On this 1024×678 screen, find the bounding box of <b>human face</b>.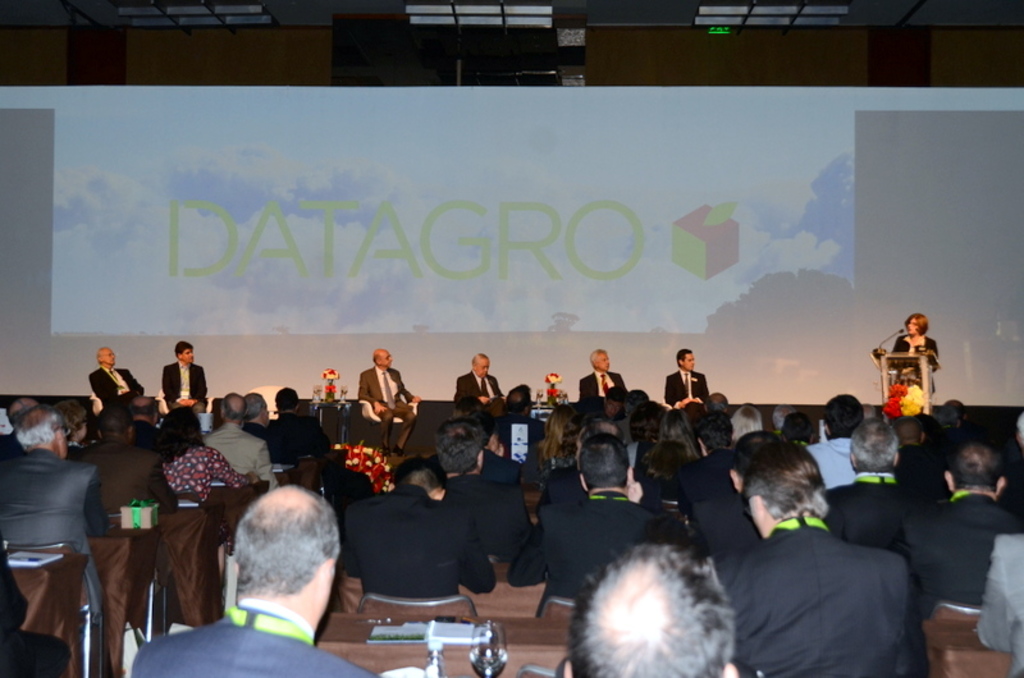
Bounding box: <region>595, 353, 612, 375</region>.
